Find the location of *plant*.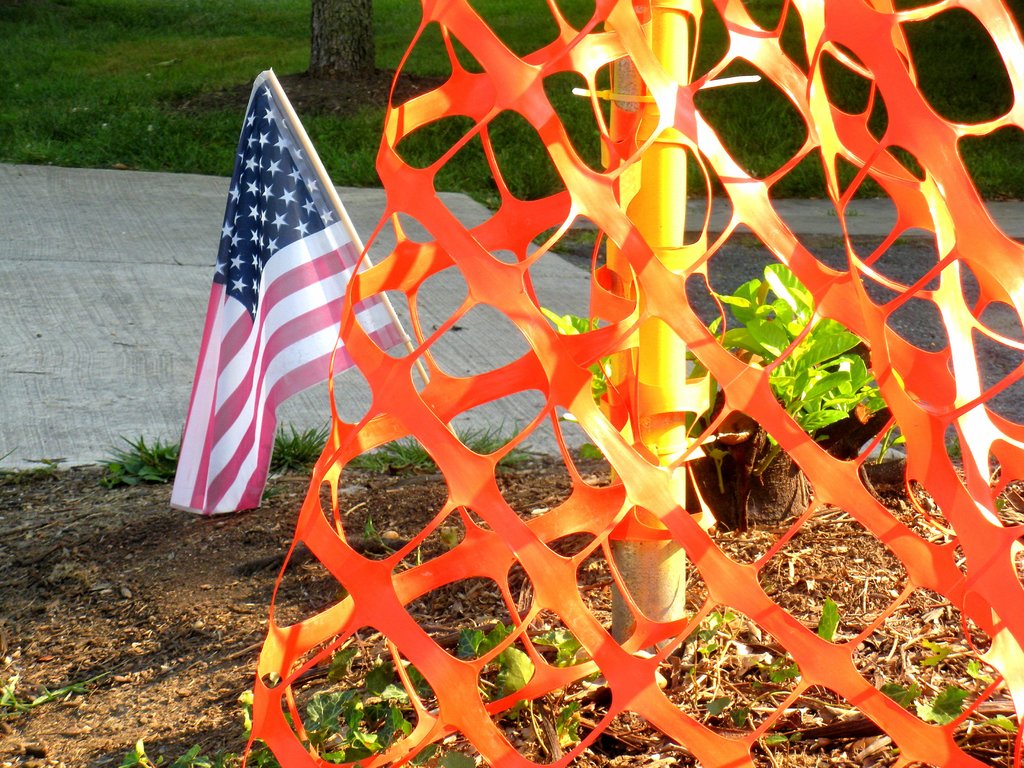
Location: left=452, top=413, right=515, bottom=471.
